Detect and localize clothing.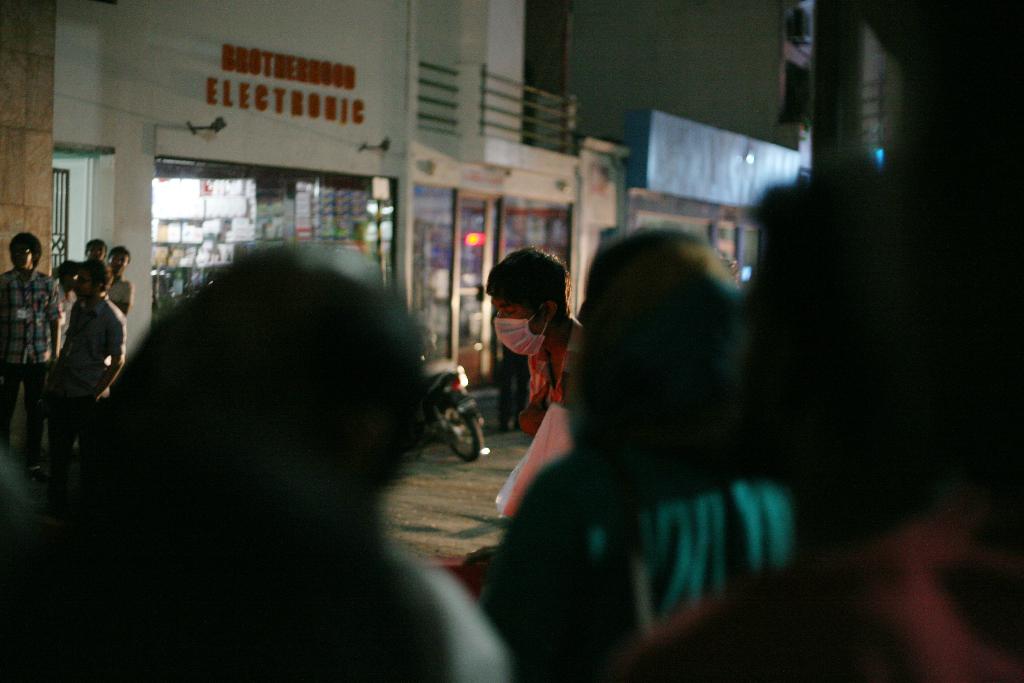
Localized at (left=471, top=441, right=808, bottom=682).
